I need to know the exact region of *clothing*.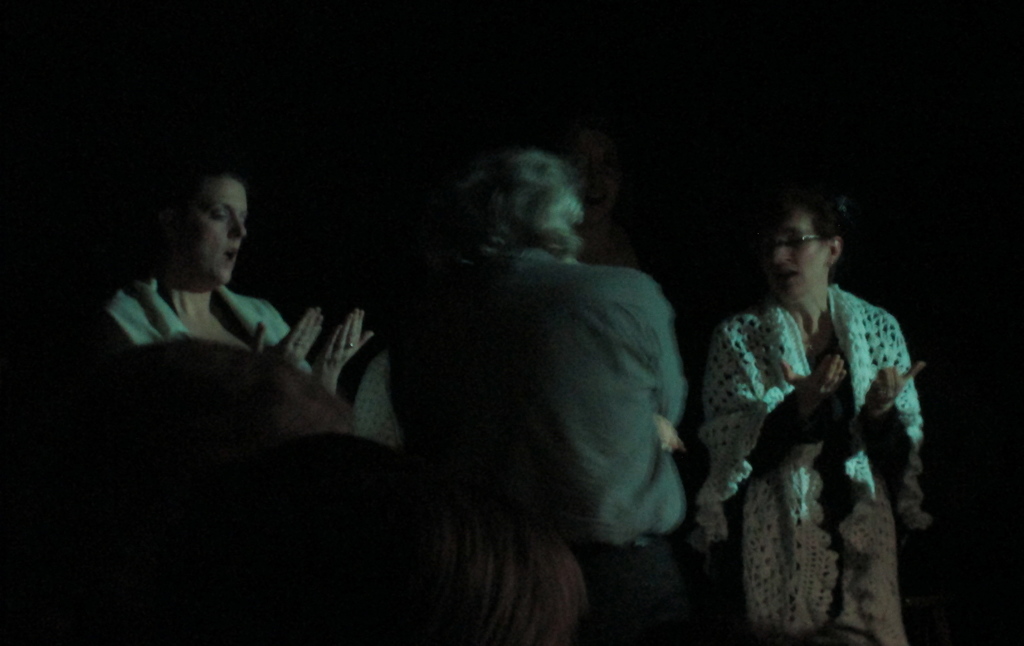
Region: region(392, 252, 694, 645).
